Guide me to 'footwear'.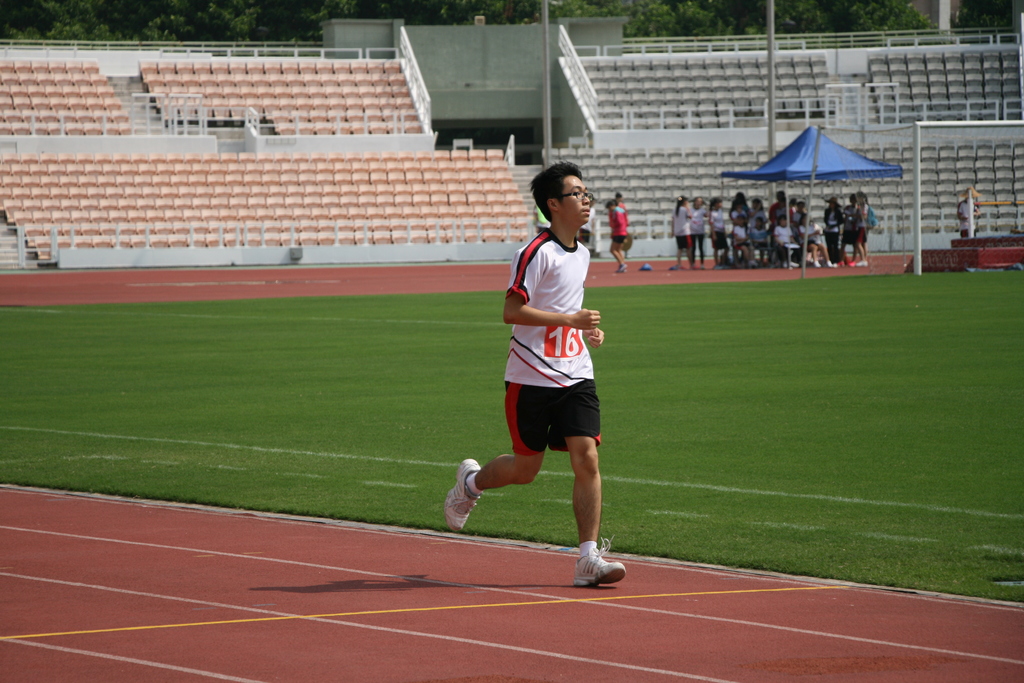
Guidance: pyautogui.locateOnScreen(440, 454, 486, 536).
